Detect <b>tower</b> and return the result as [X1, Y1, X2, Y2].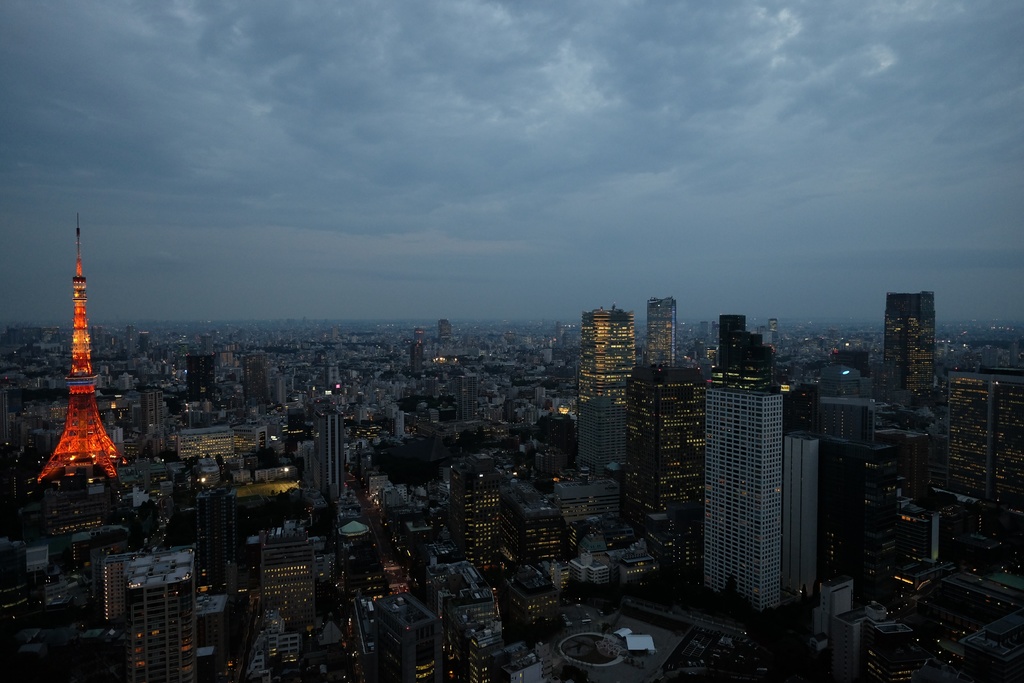
[410, 344, 421, 377].
